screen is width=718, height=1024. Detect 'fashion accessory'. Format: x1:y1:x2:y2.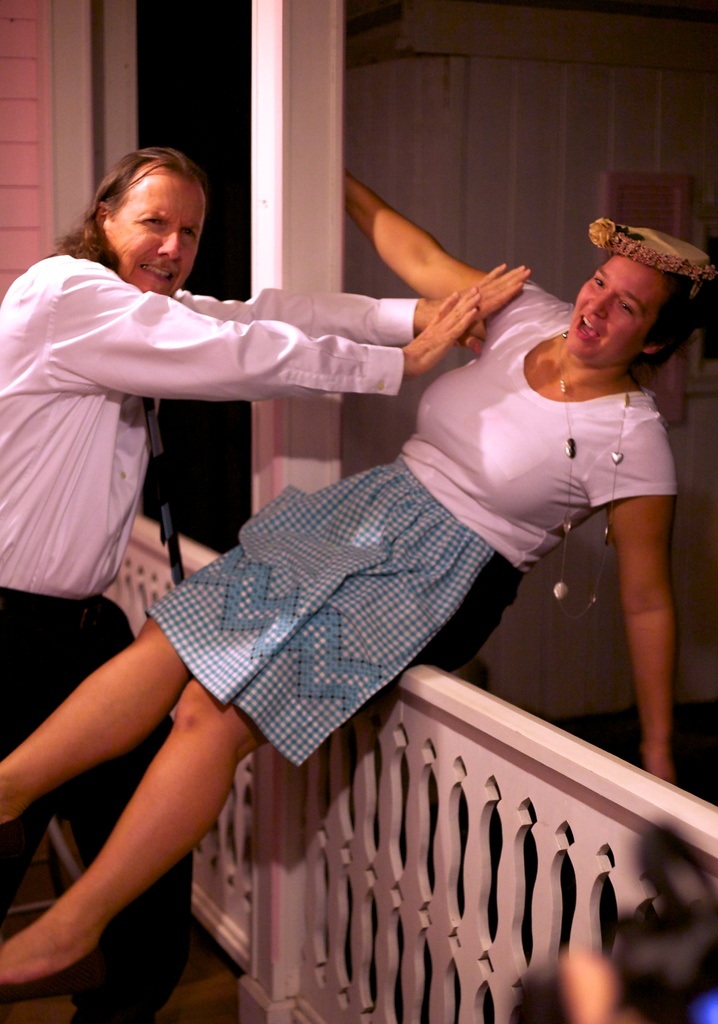
145:396:188:588.
